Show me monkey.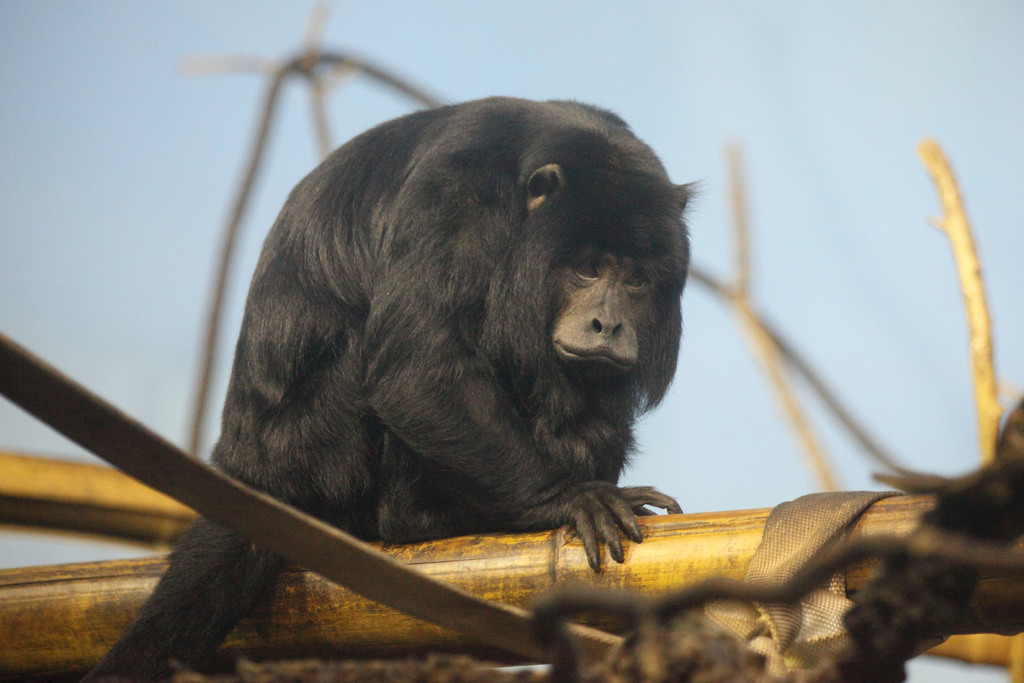
monkey is here: [87,95,703,681].
